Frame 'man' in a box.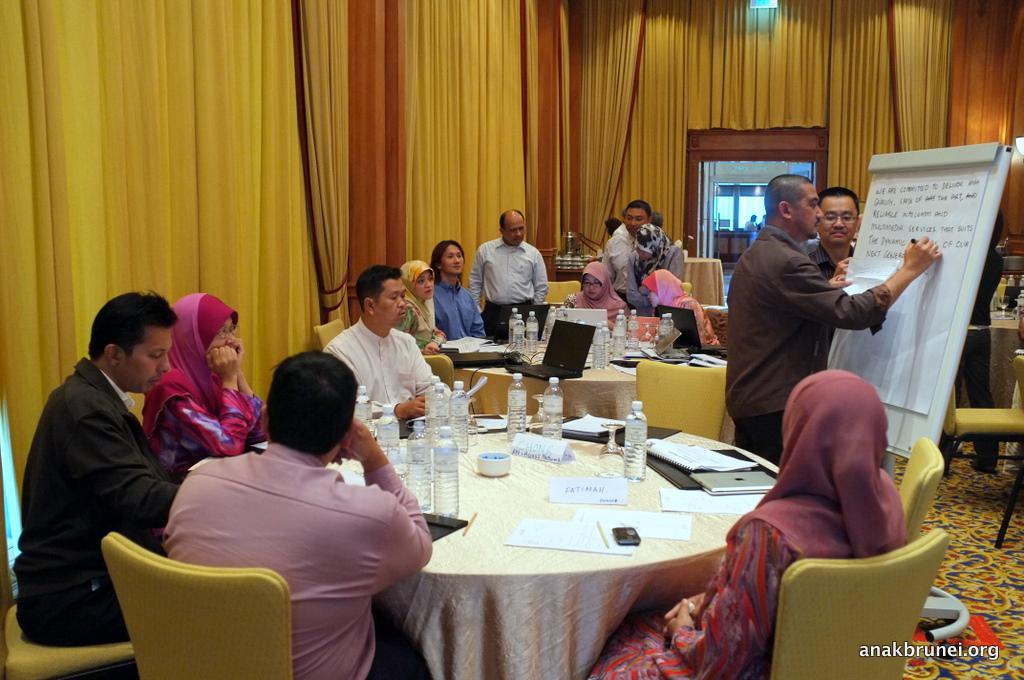
x1=317 y1=266 x2=457 y2=433.
